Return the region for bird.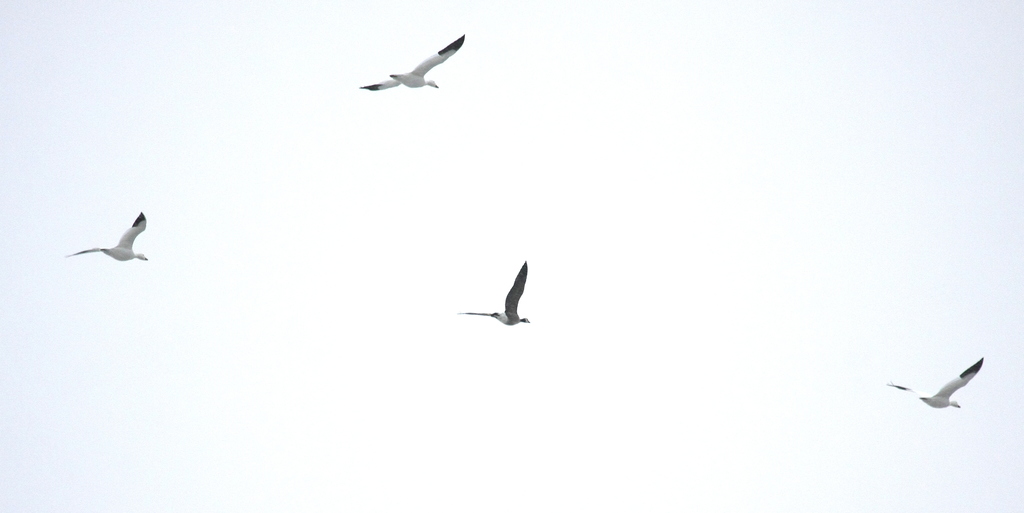
[left=888, top=355, right=984, bottom=408].
